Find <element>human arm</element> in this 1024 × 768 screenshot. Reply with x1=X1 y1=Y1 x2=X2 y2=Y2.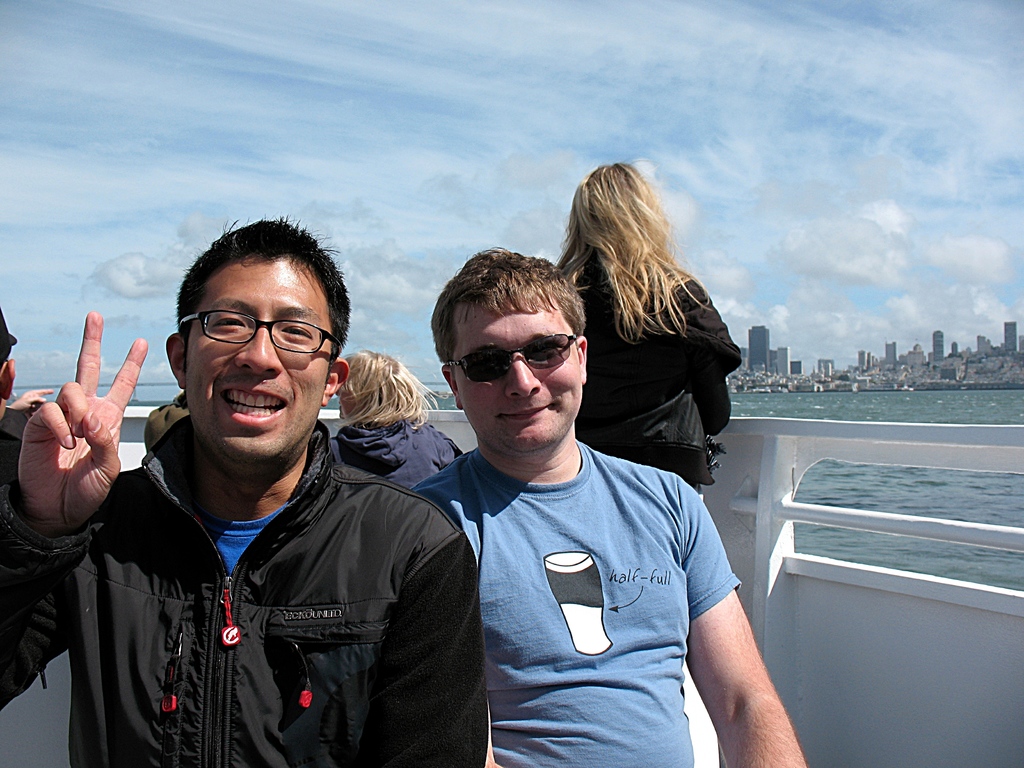
x1=372 y1=527 x2=503 y2=767.
